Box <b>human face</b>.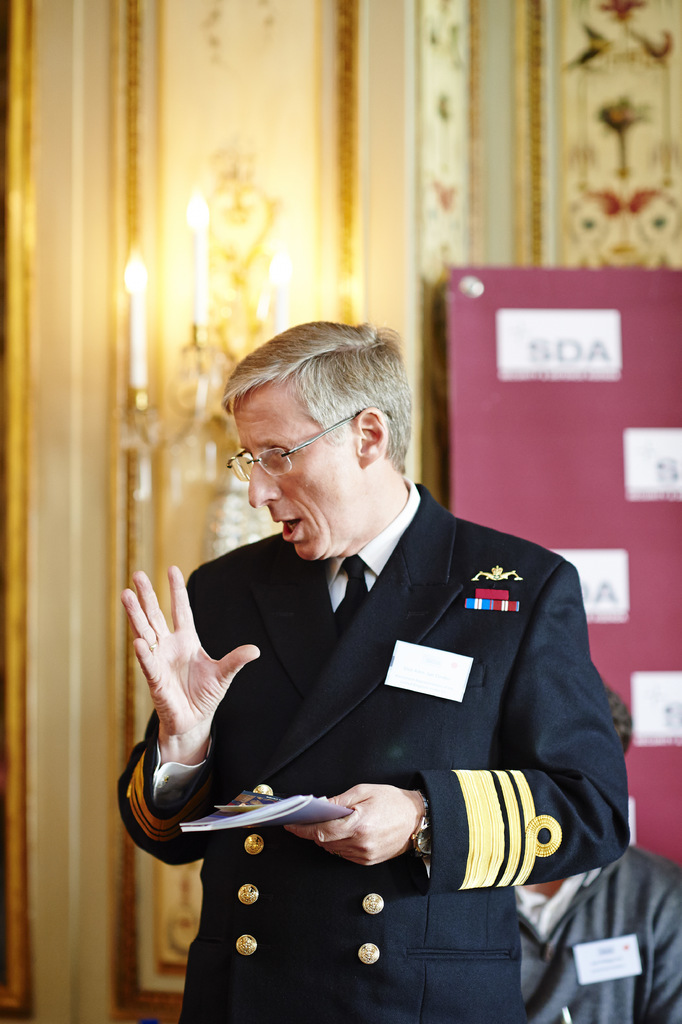
233/383/363/561.
